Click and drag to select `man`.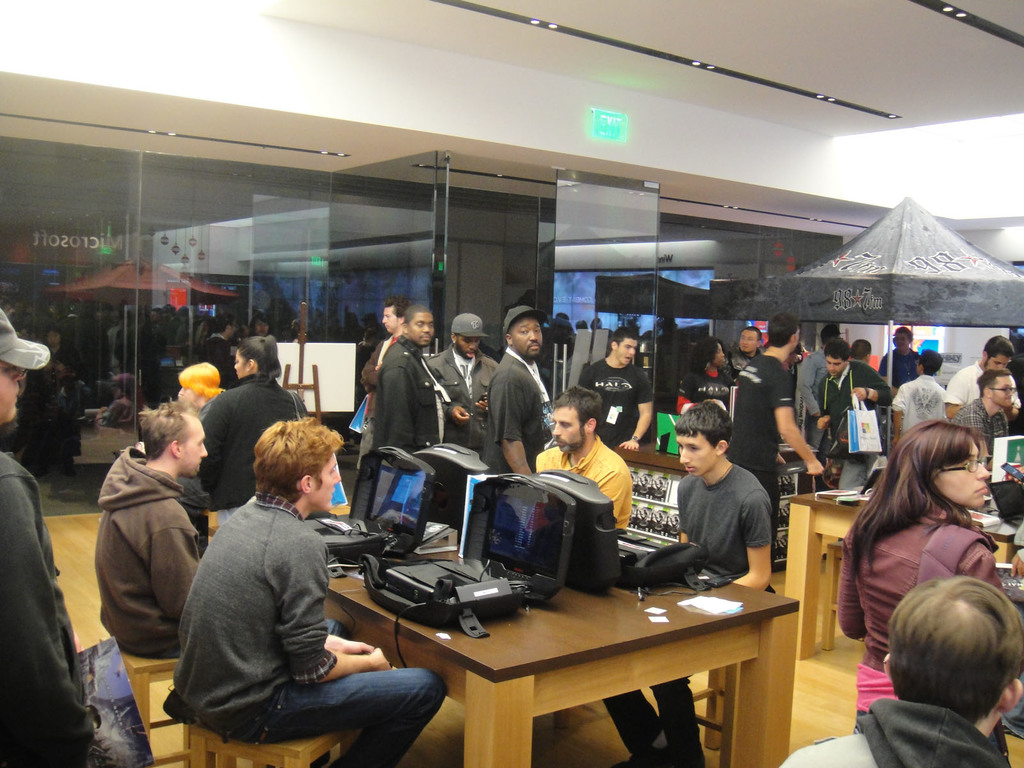
Selection: <box>724,312,825,593</box>.
